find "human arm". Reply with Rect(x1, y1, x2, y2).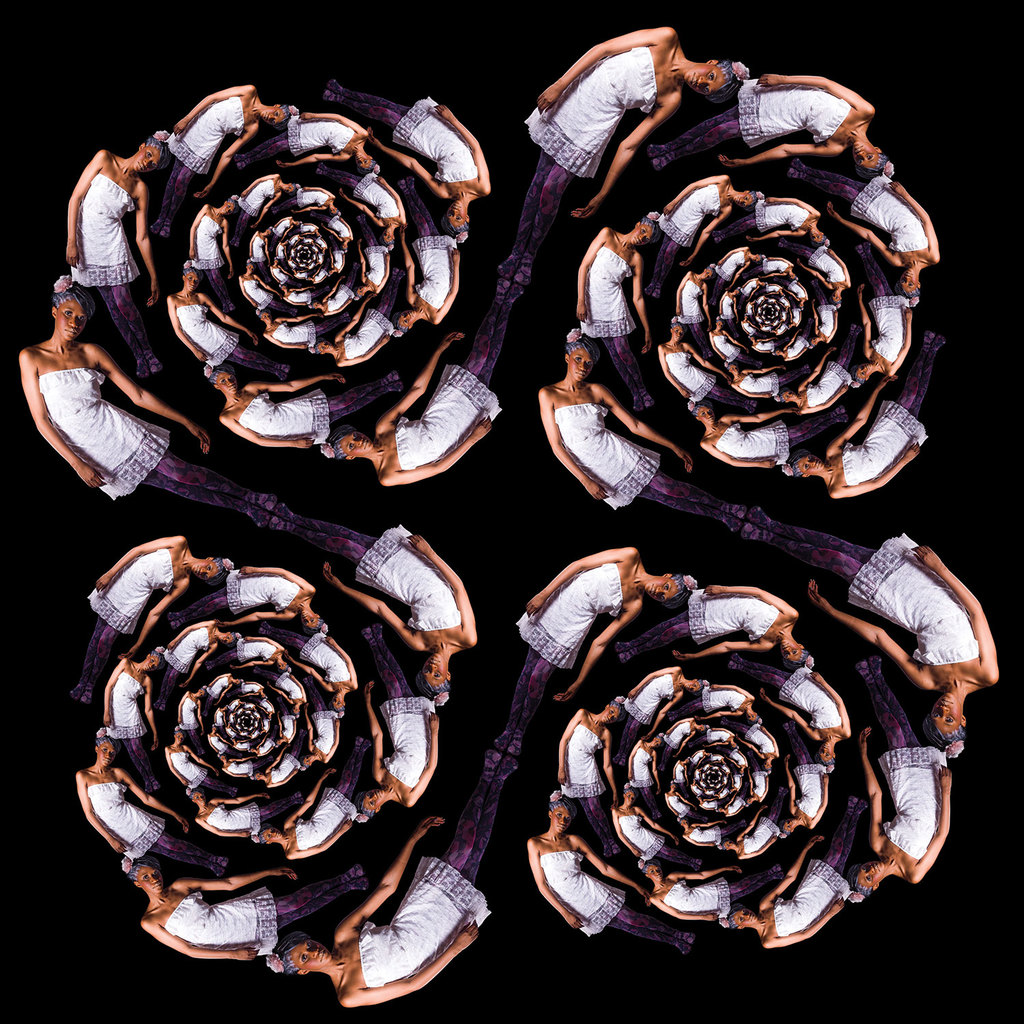
Rect(827, 247, 850, 284).
